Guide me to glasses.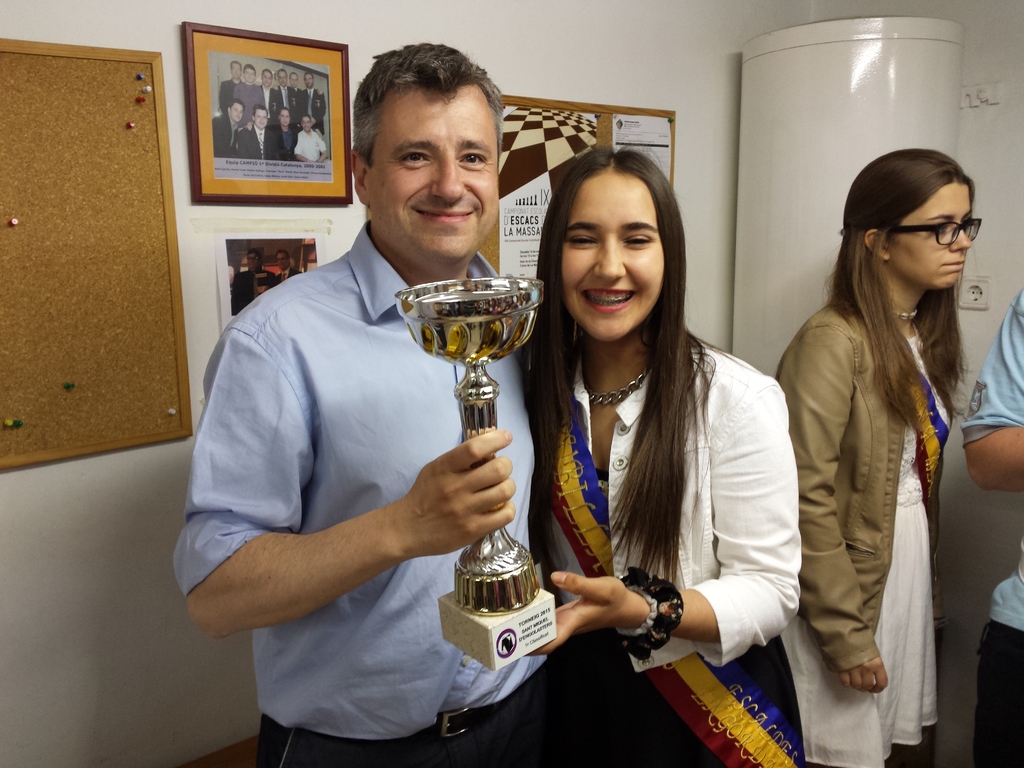
Guidance: left=883, top=219, right=980, bottom=250.
